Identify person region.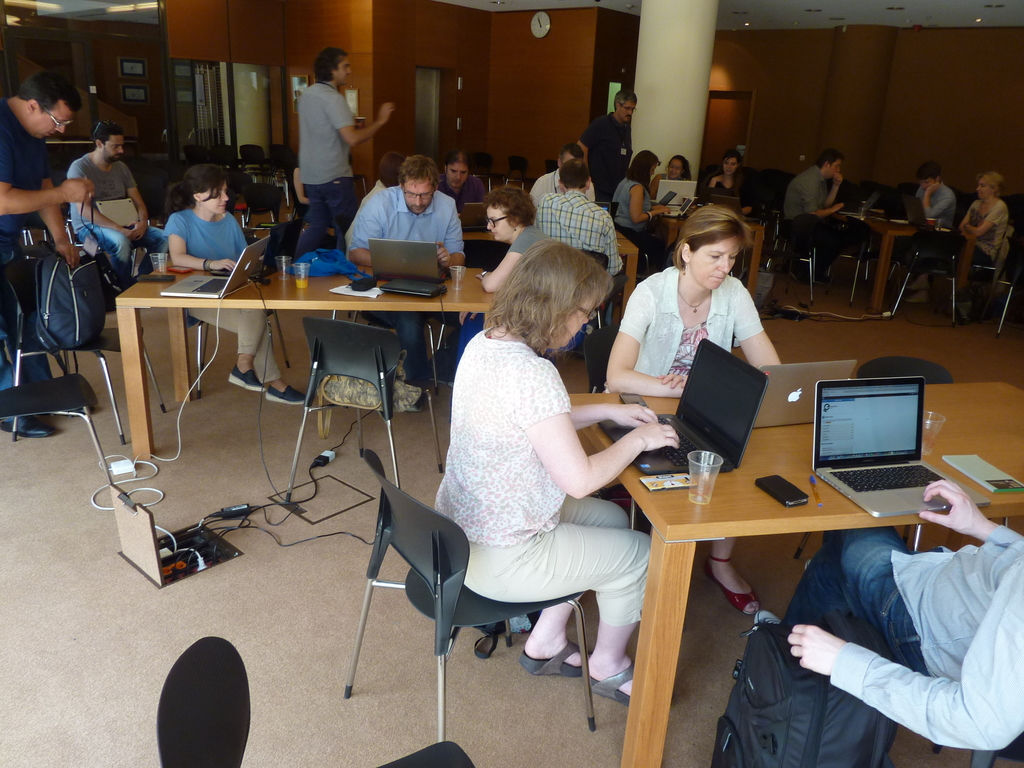
Region: x1=780, y1=152, x2=852, y2=286.
